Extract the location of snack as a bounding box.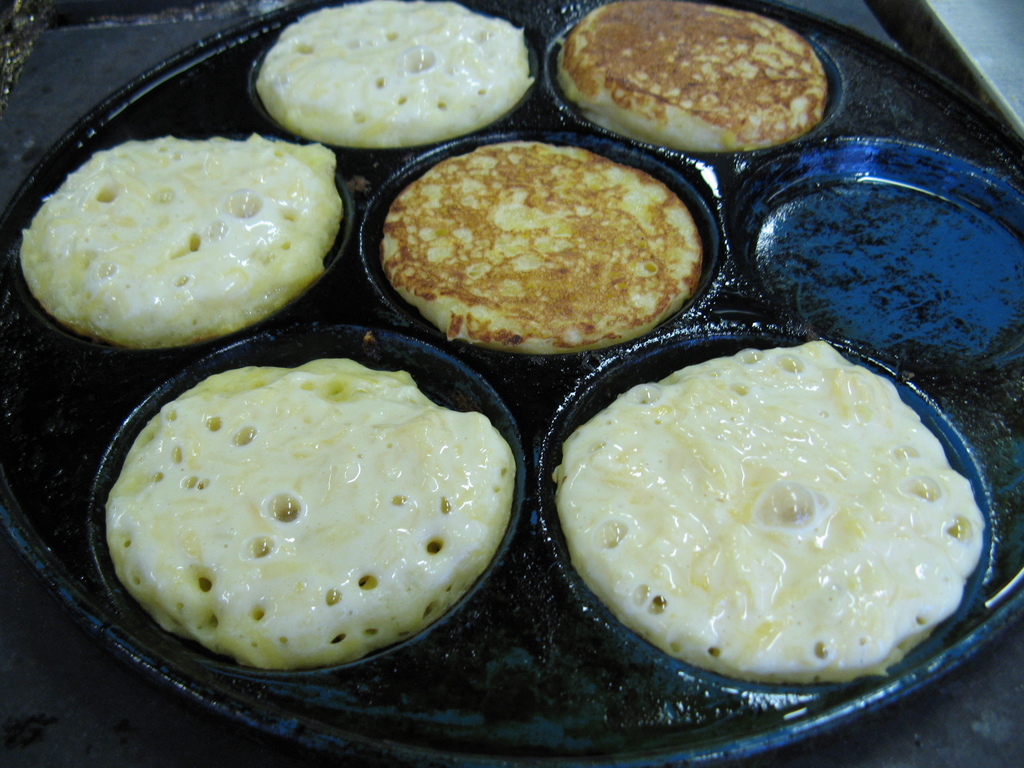
left=109, top=362, right=518, bottom=668.
